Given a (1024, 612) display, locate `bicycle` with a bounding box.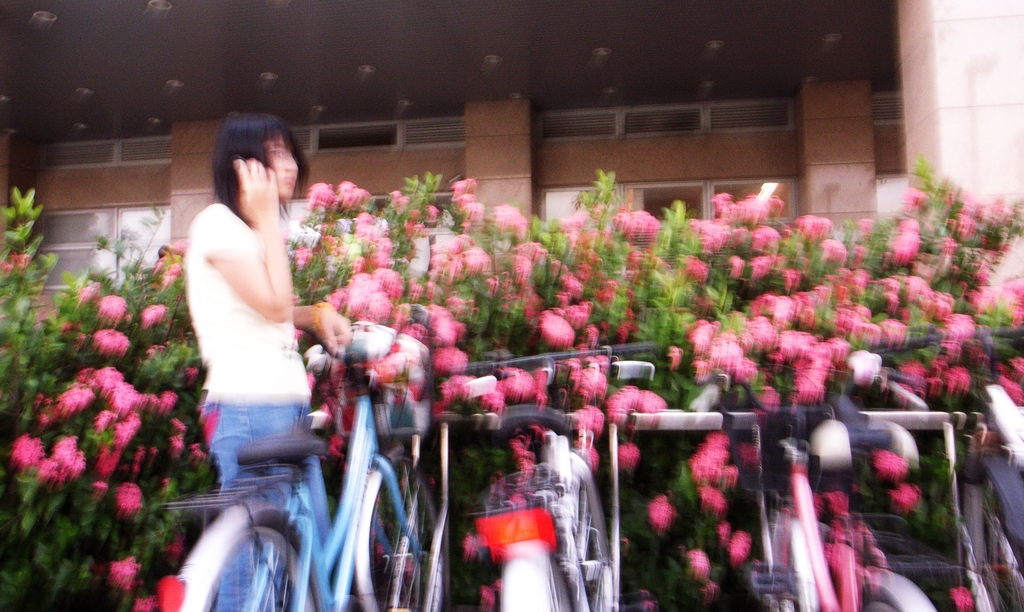
Located: crop(885, 324, 1023, 611).
